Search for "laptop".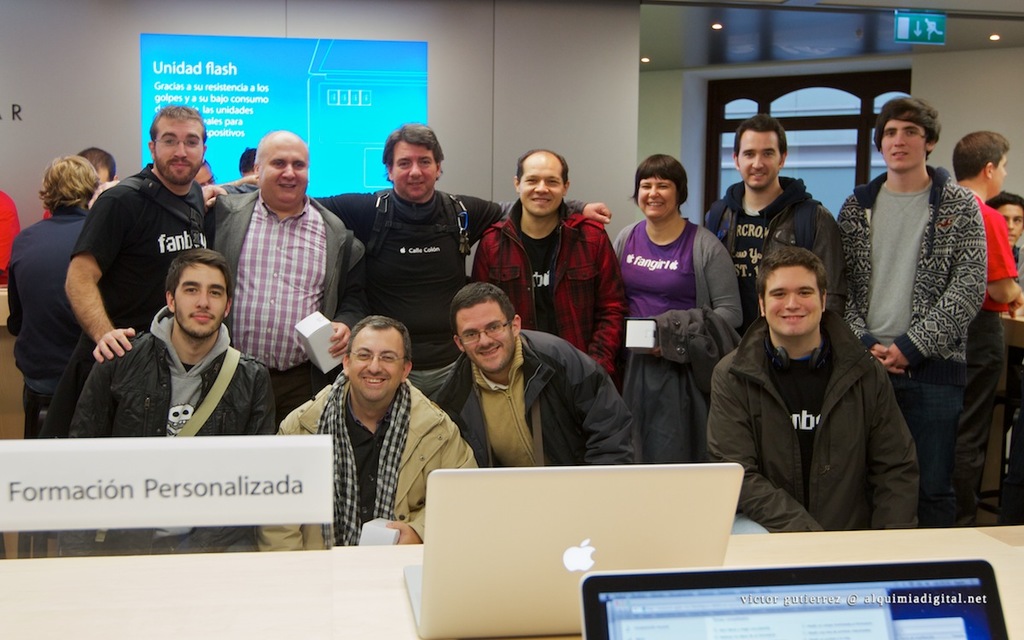
Found at [575,543,953,639].
